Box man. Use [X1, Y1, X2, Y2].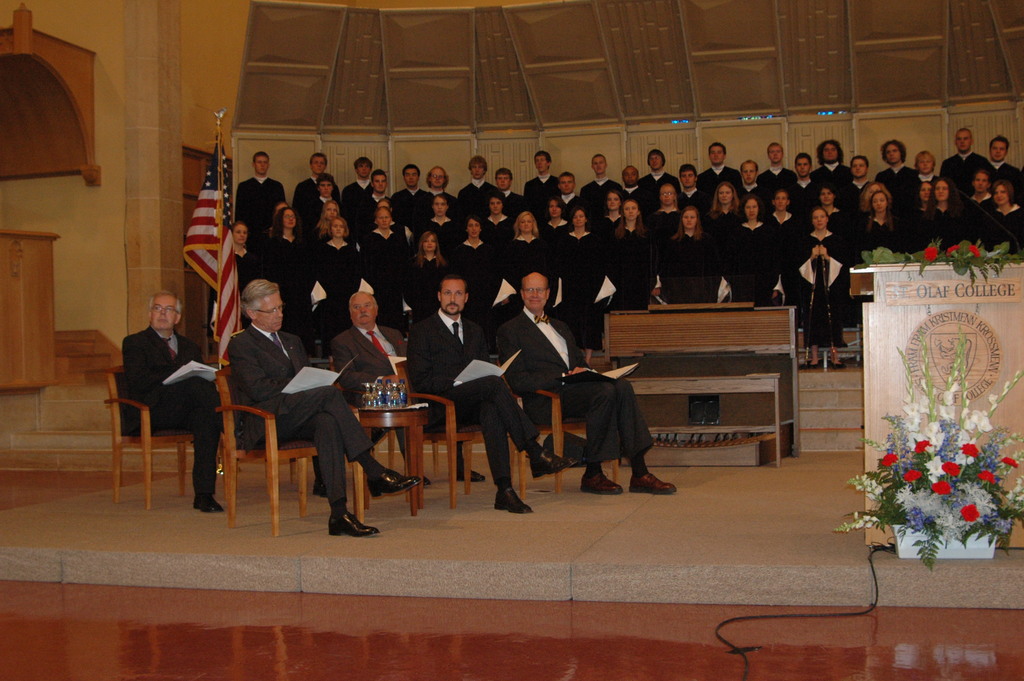
[111, 292, 218, 502].
